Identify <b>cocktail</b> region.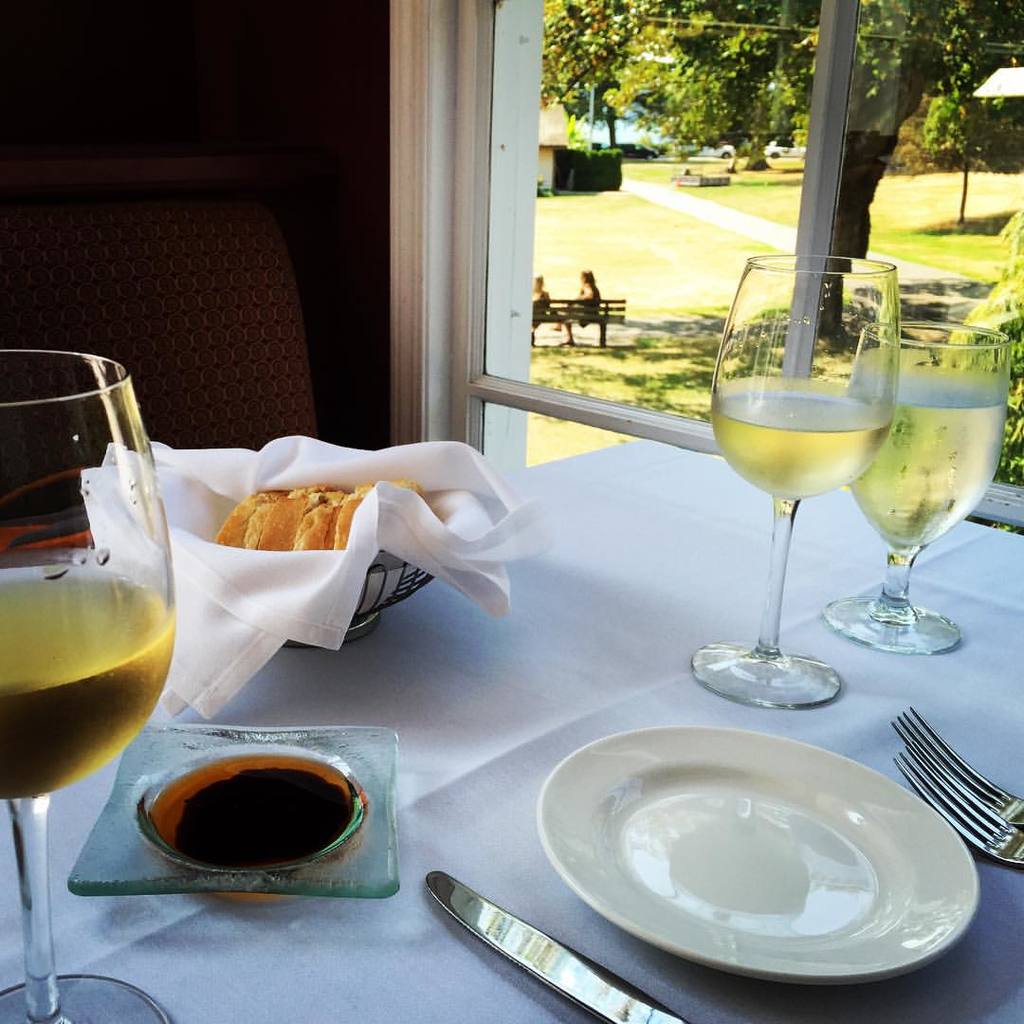
Region: [689, 243, 904, 704].
